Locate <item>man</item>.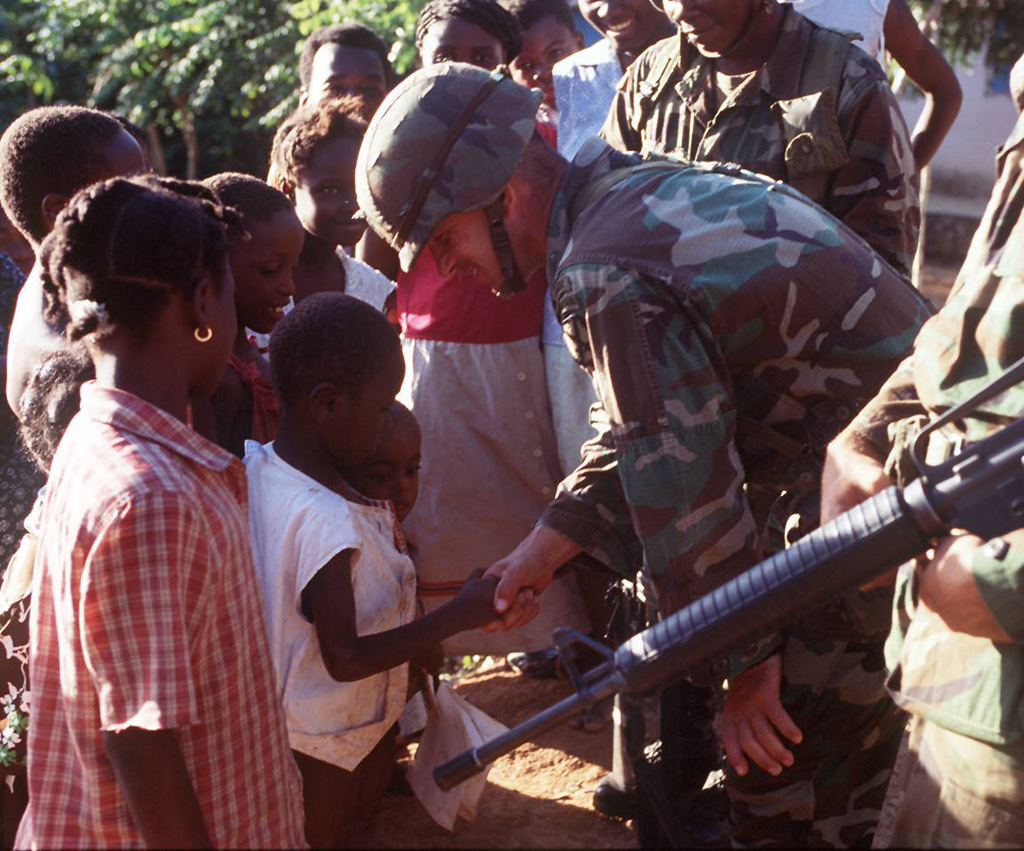
Bounding box: x1=354 y1=36 x2=962 y2=823.
